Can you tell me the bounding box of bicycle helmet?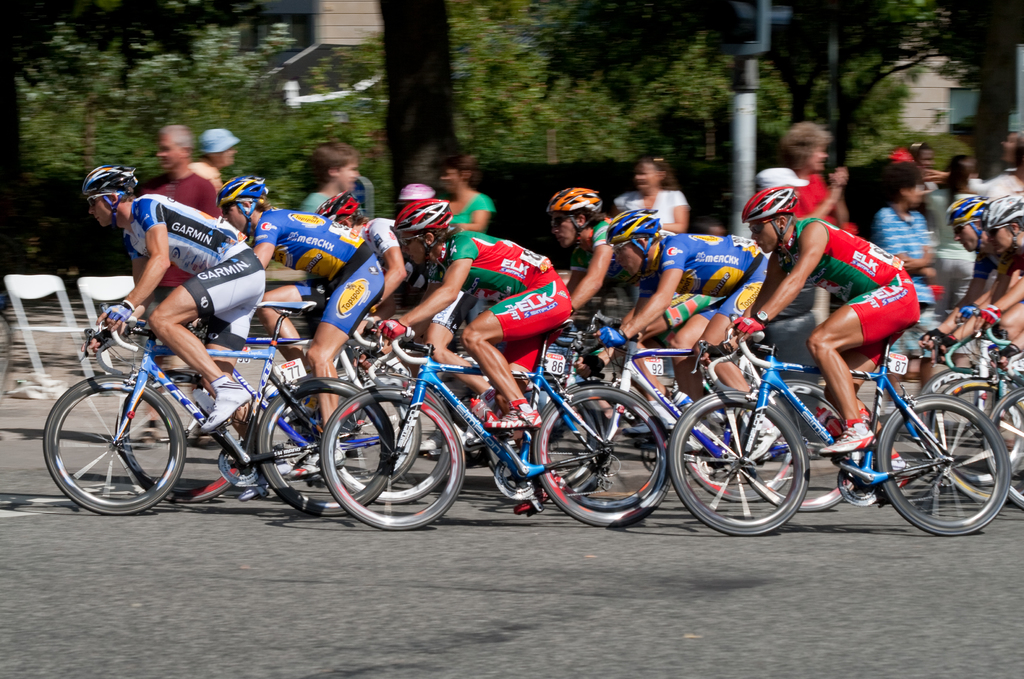
[x1=991, y1=186, x2=1018, y2=259].
